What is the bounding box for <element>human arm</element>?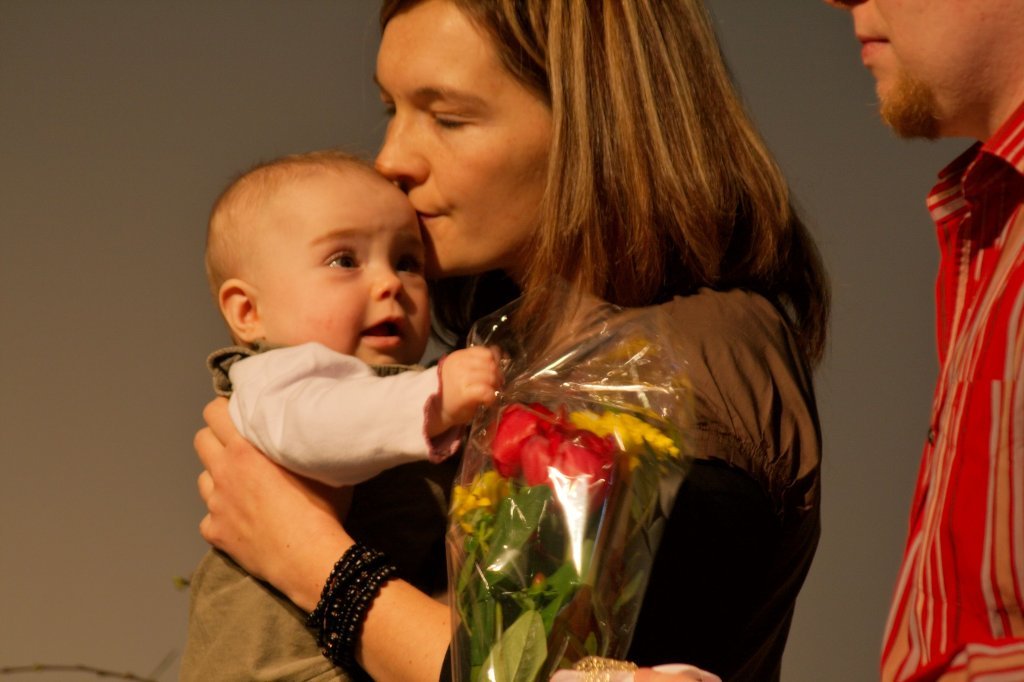
[222,344,506,495].
